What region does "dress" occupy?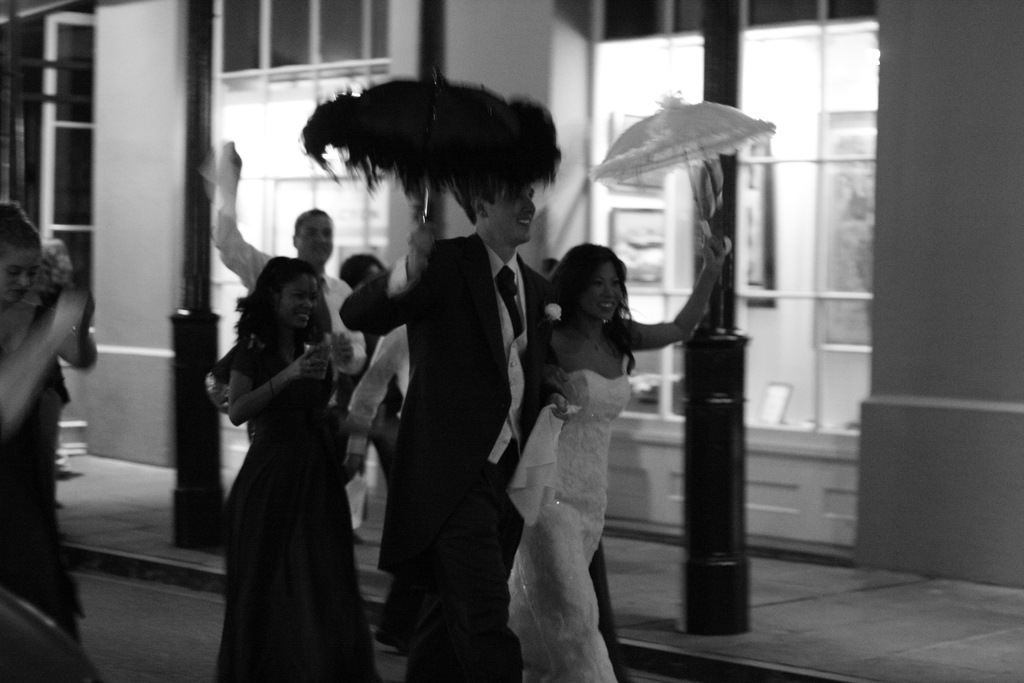
region(215, 340, 387, 682).
